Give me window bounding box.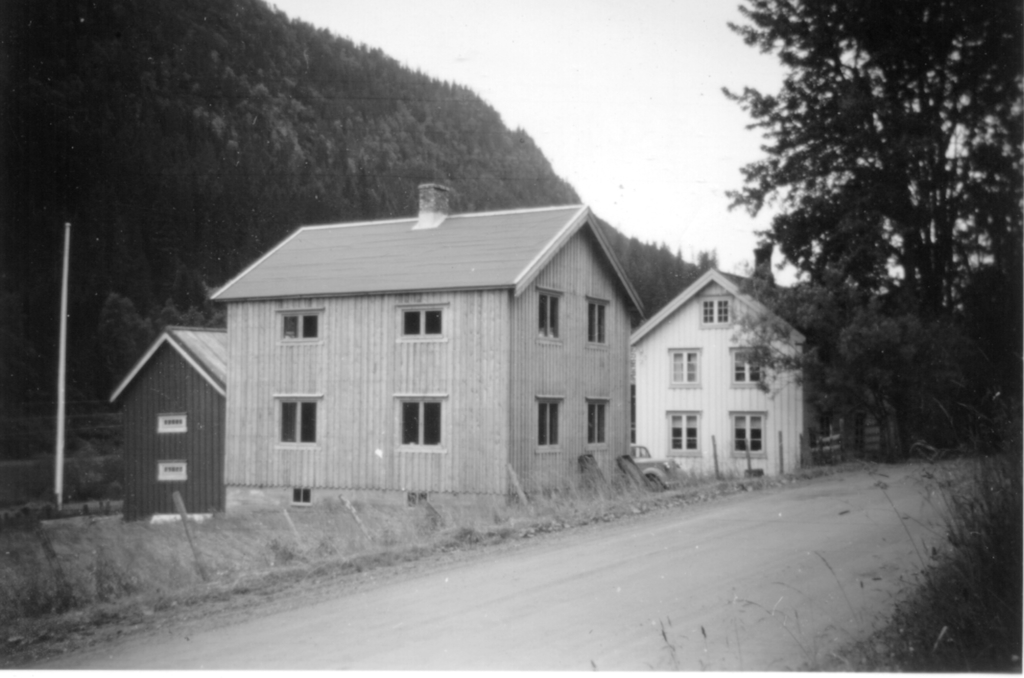
bbox=[669, 345, 701, 390].
